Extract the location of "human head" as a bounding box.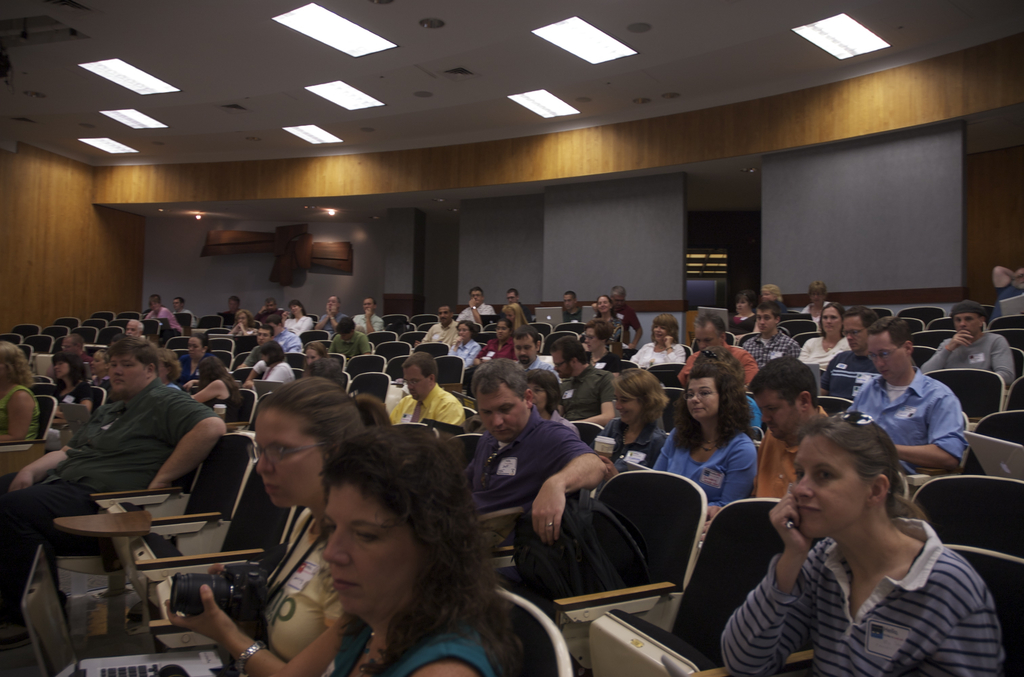
box=[733, 288, 756, 314].
